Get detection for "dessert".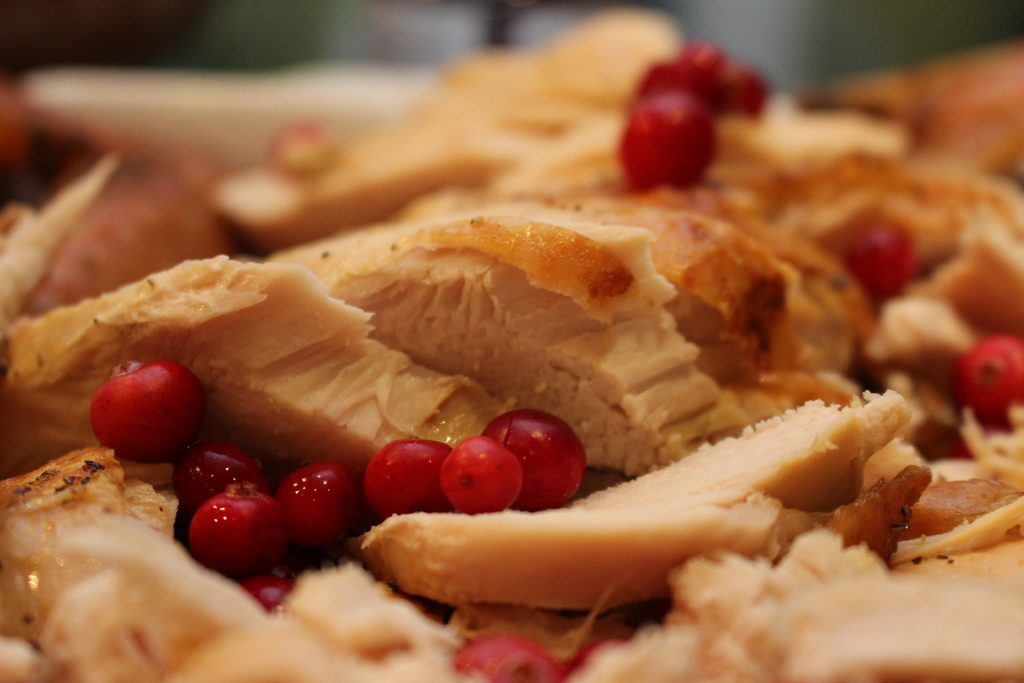
Detection: detection(0, 6, 1023, 682).
